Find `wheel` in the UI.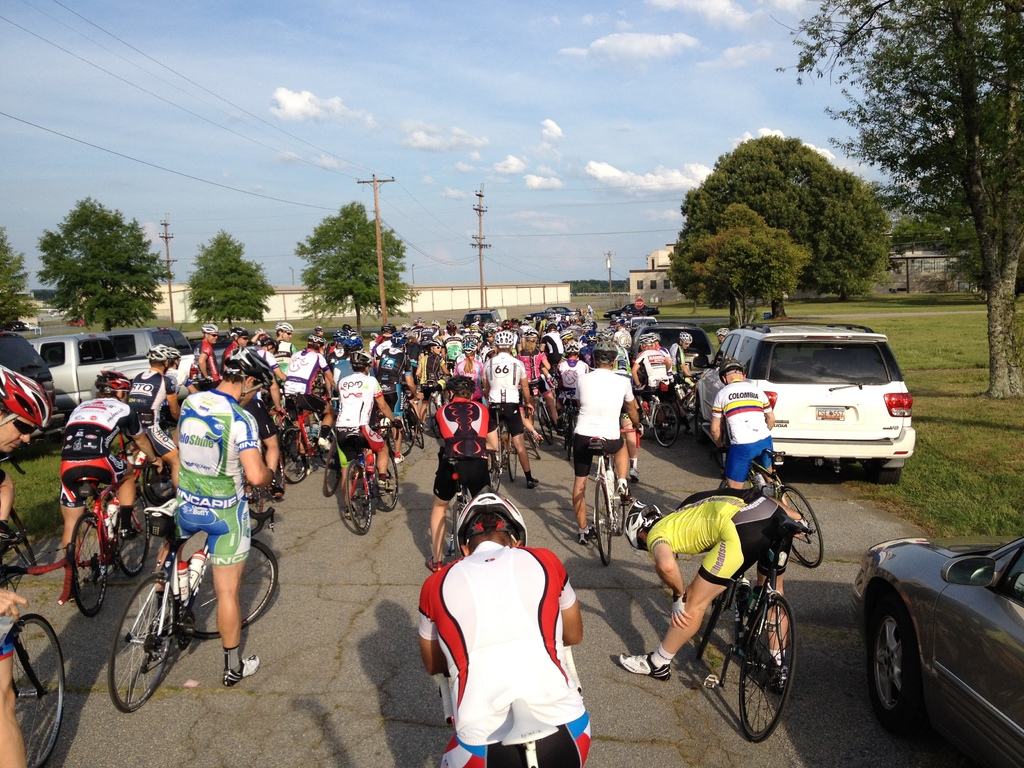
UI element at 104, 569, 186, 718.
